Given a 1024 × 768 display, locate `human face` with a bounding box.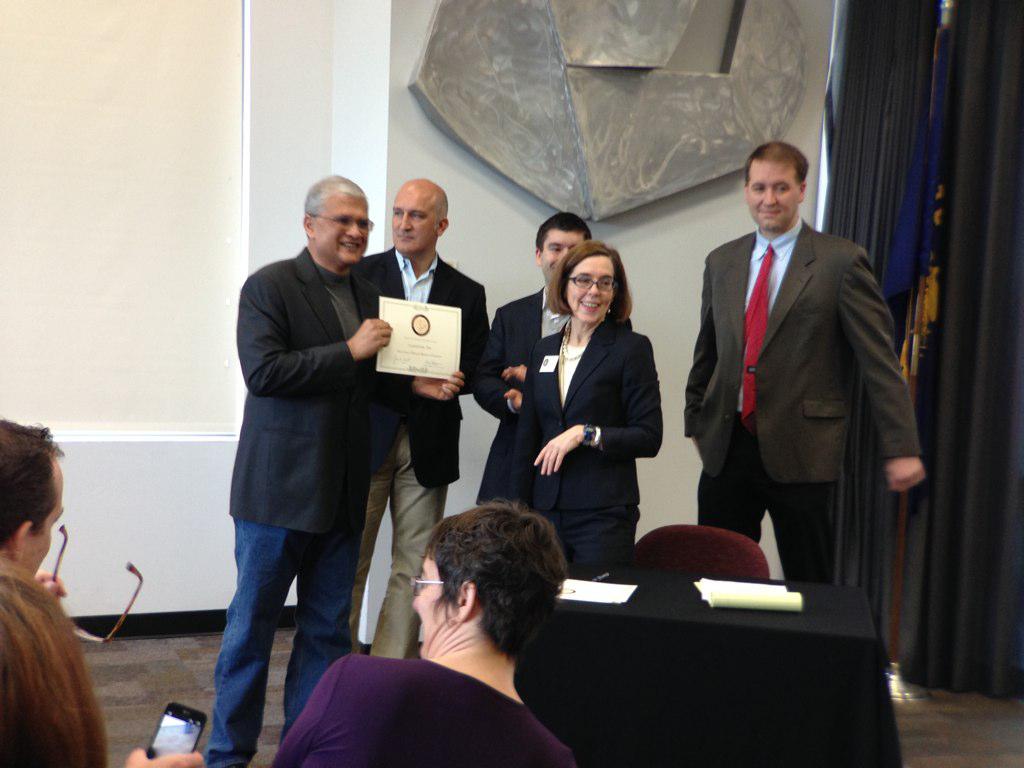
Located: 541:235:584:282.
